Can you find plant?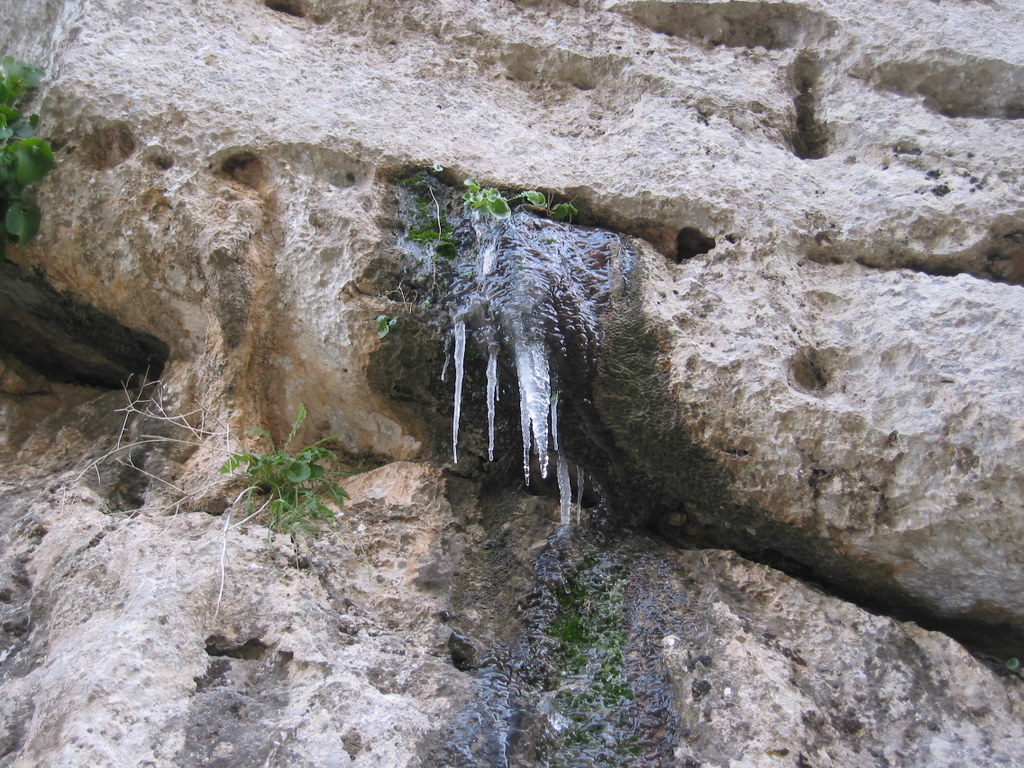
Yes, bounding box: l=210, t=441, r=336, b=523.
